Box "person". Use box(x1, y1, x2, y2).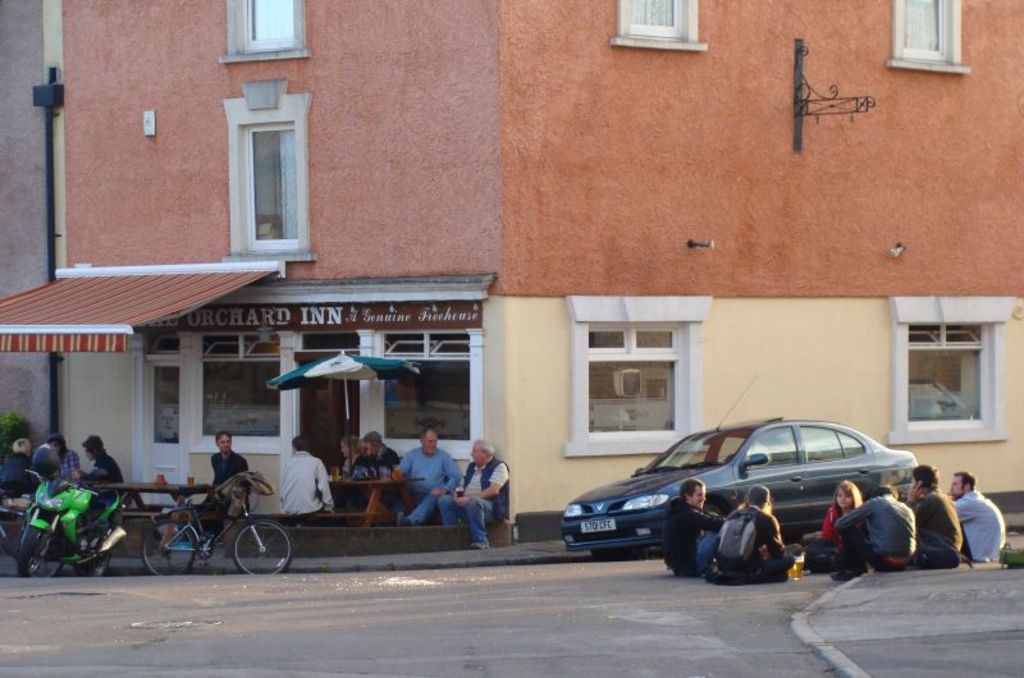
box(664, 477, 726, 581).
